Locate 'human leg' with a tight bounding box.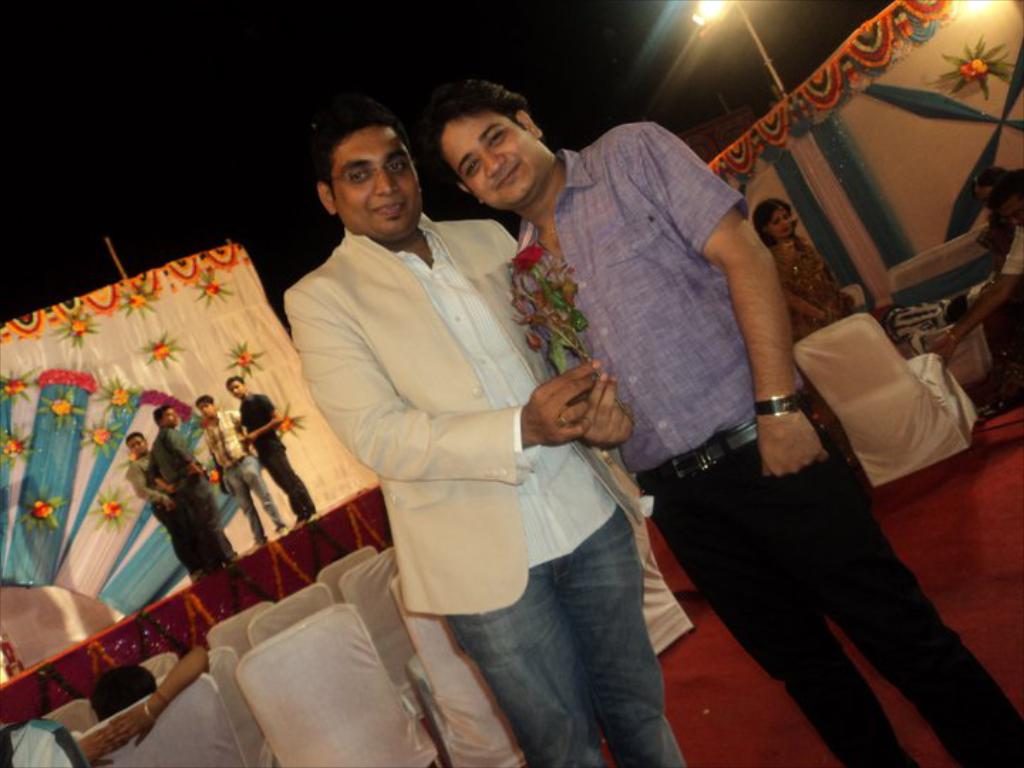
x1=439 y1=573 x2=602 y2=767.
